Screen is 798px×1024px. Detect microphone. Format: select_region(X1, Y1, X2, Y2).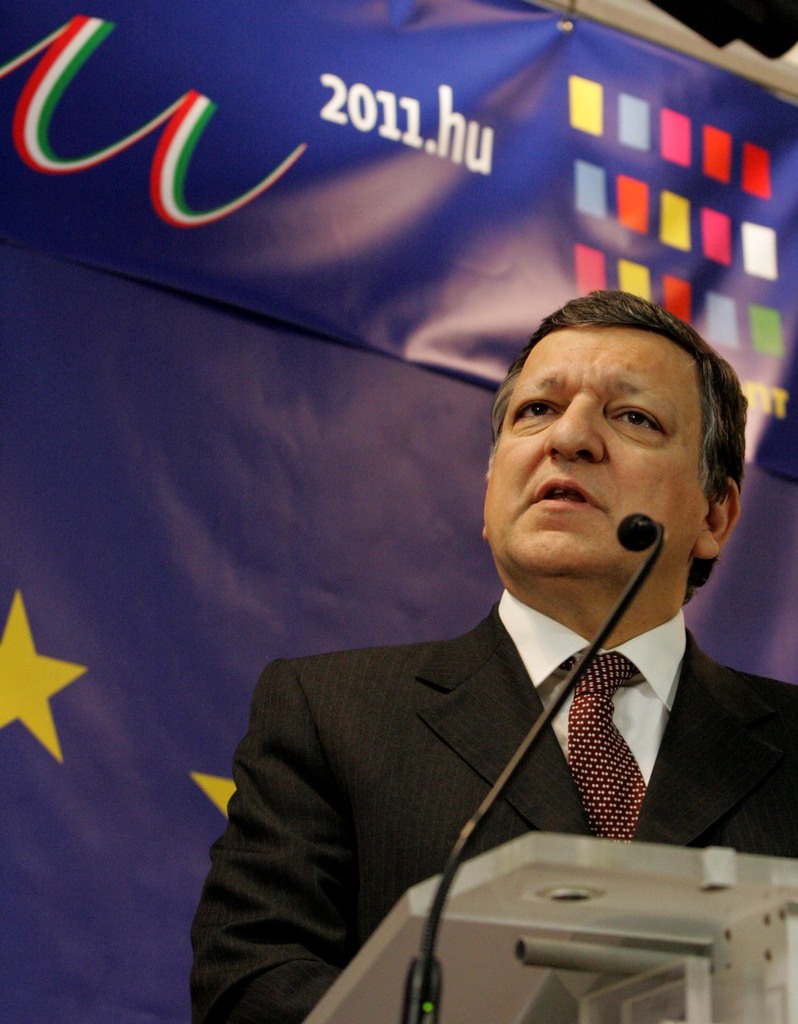
select_region(401, 513, 665, 1023).
